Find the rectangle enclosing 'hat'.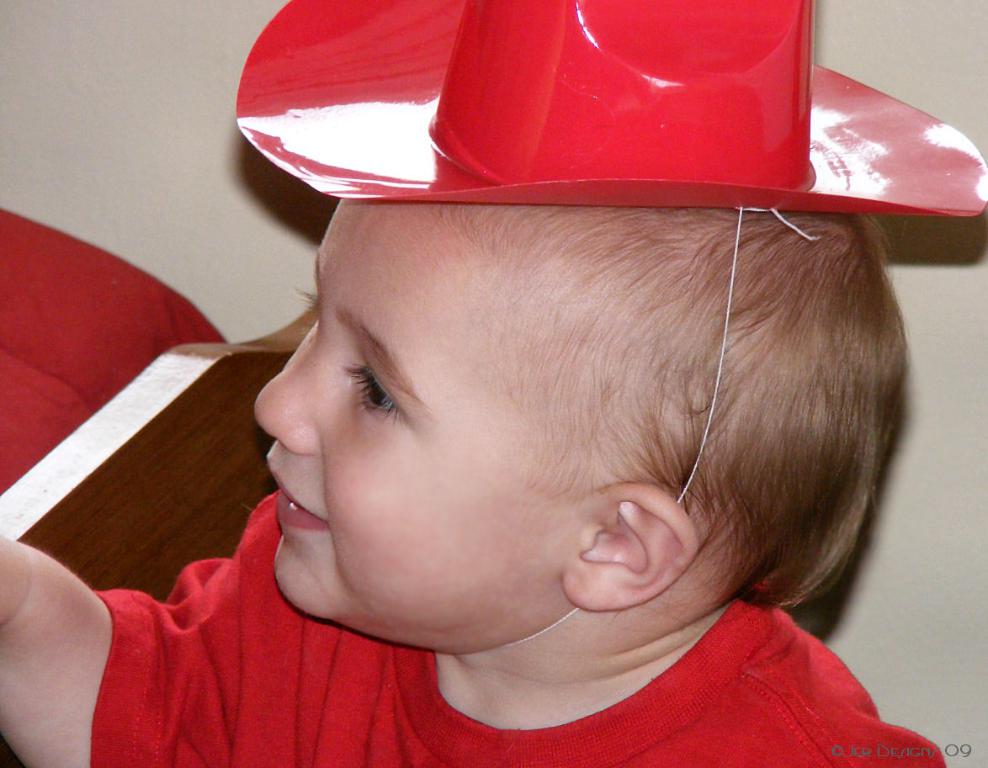
(234,0,987,651).
